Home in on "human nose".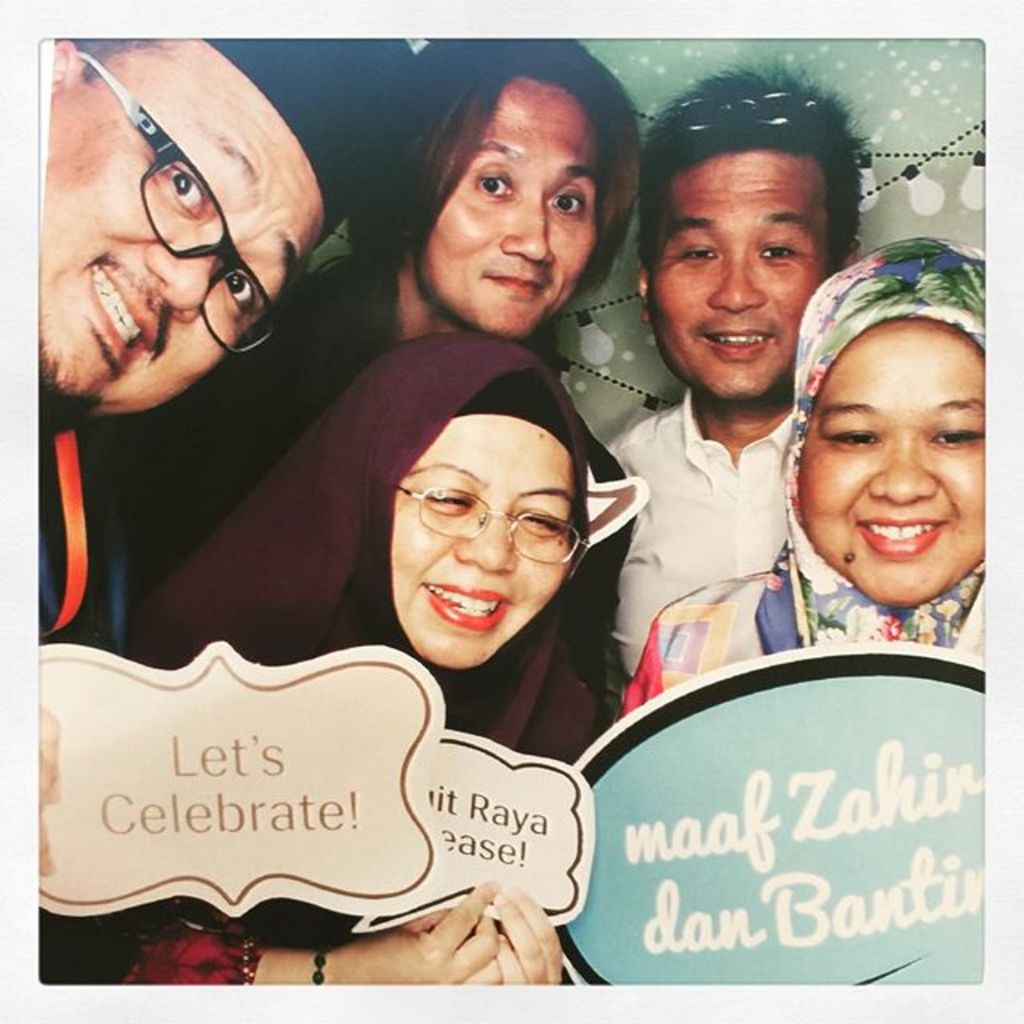
Homed in at locate(869, 440, 941, 501).
